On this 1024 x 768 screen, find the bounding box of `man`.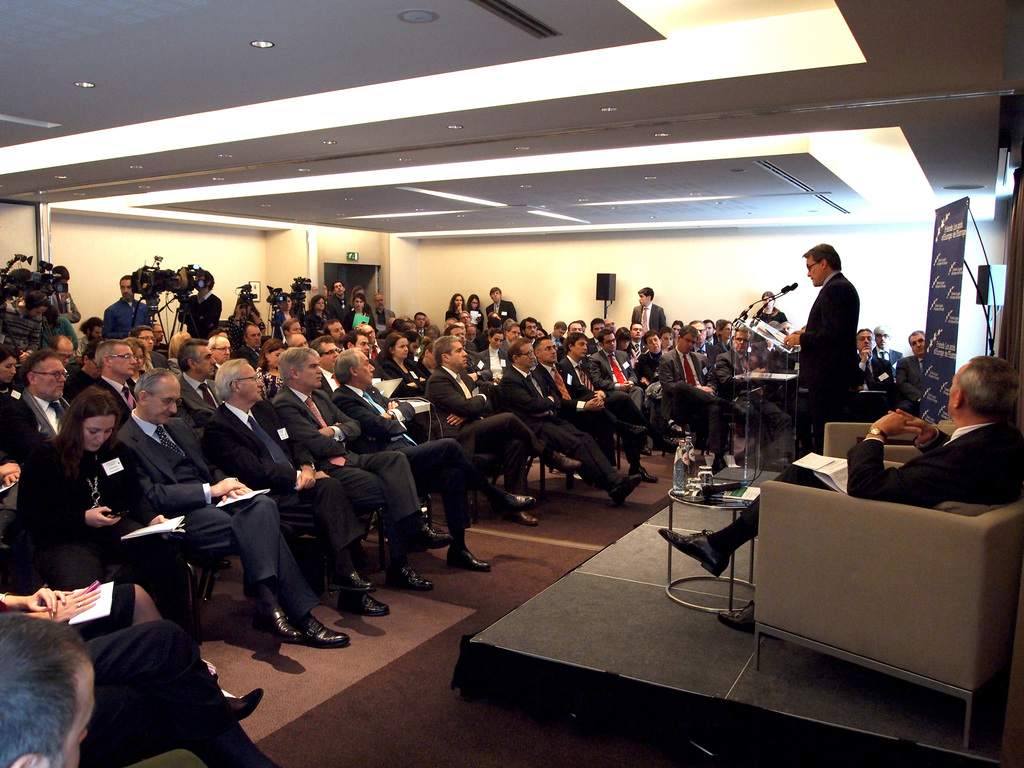
Bounding box: [666,349,1023,637].
